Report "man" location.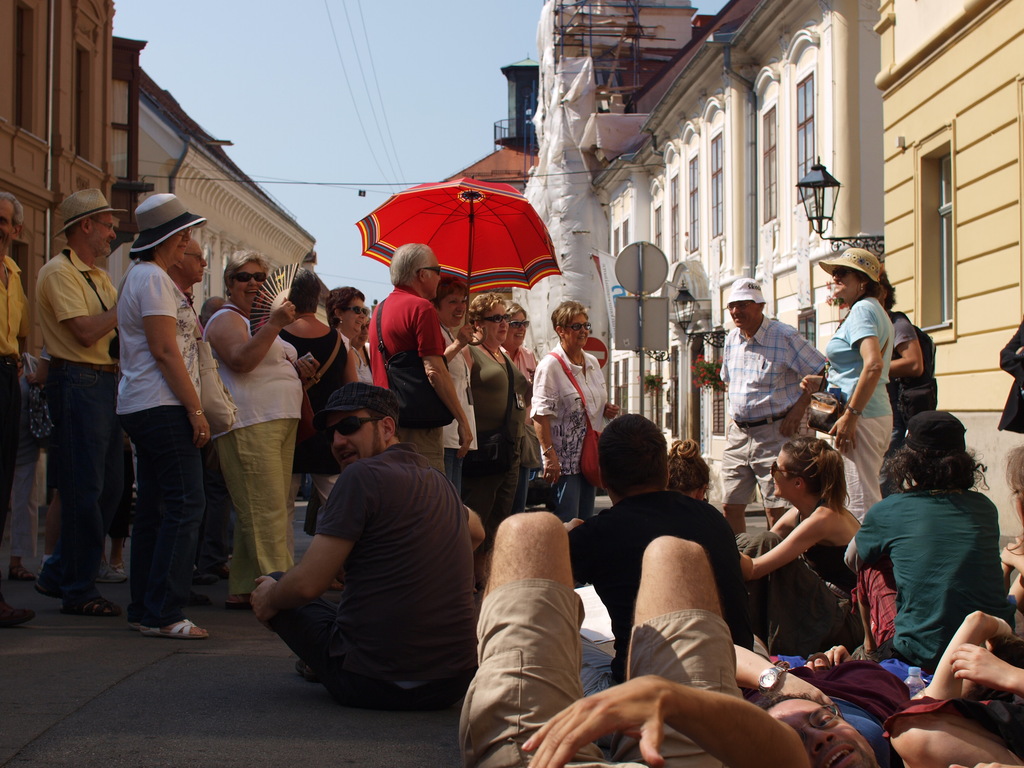
Report: 840 406 1011 690.
